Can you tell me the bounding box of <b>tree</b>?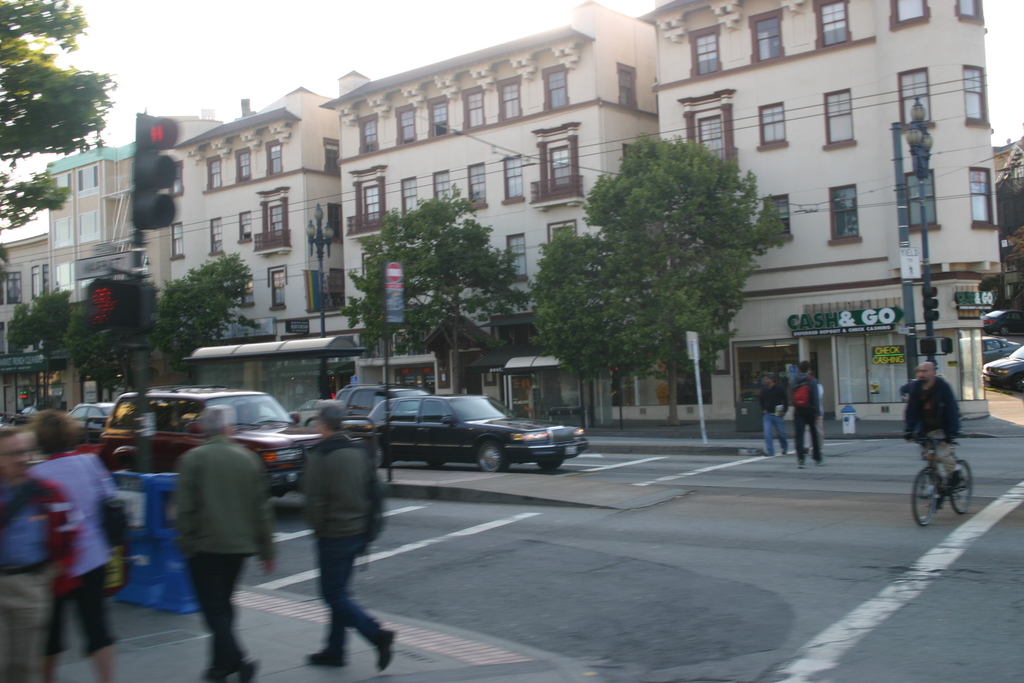
0:0:125:228.
